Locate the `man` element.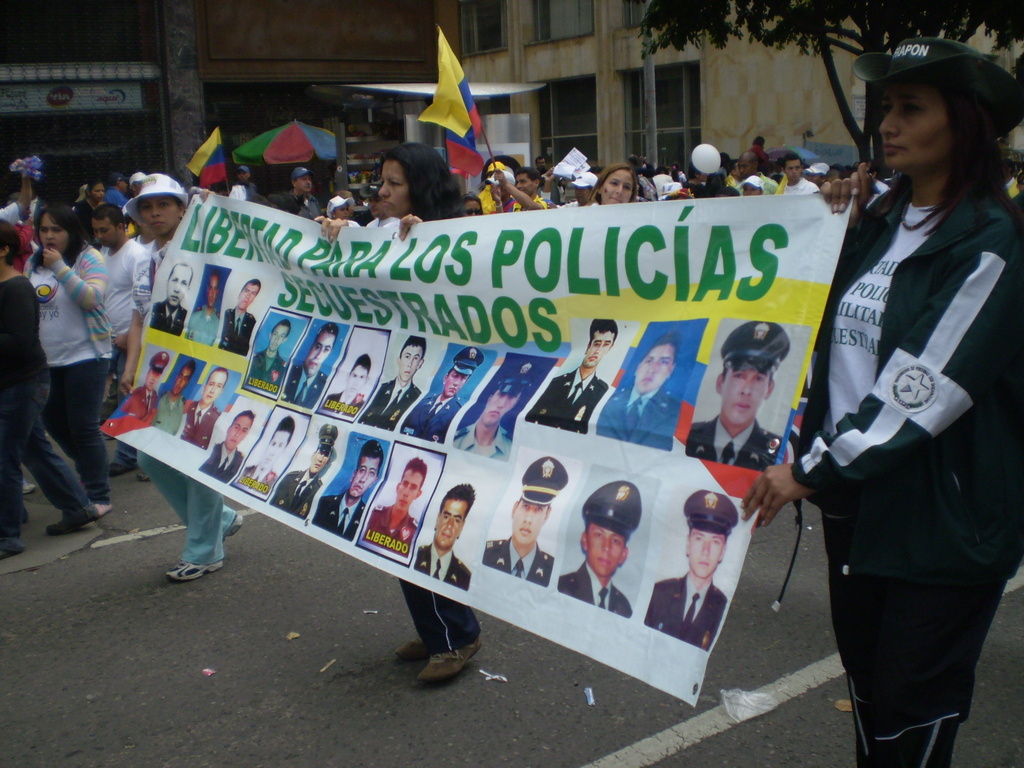
Element bbox: box(360, 454, 426, 559).
